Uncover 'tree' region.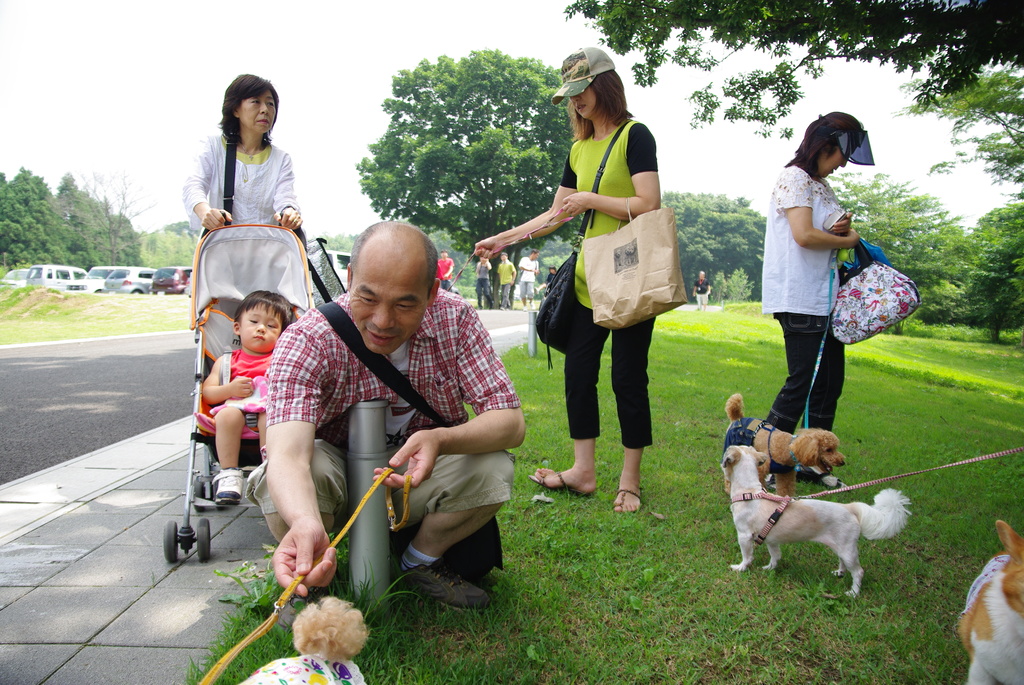
Uncovered: (136,225,194,269).
